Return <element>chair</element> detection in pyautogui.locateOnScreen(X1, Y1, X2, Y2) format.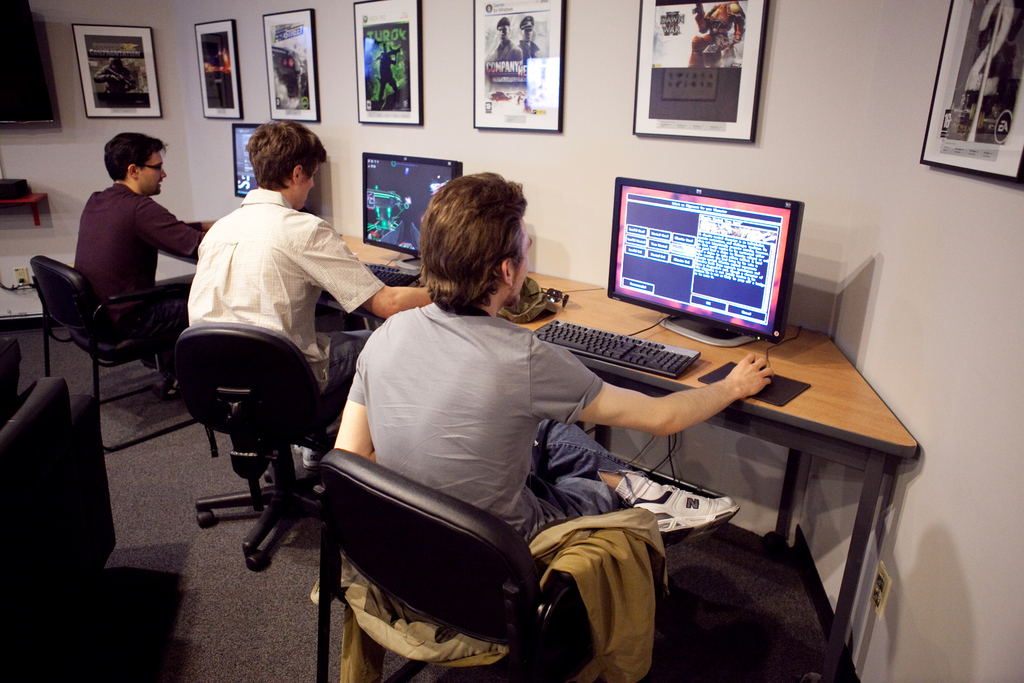
pyautogui.locateOnScreen(168, 319, 360, 569).
